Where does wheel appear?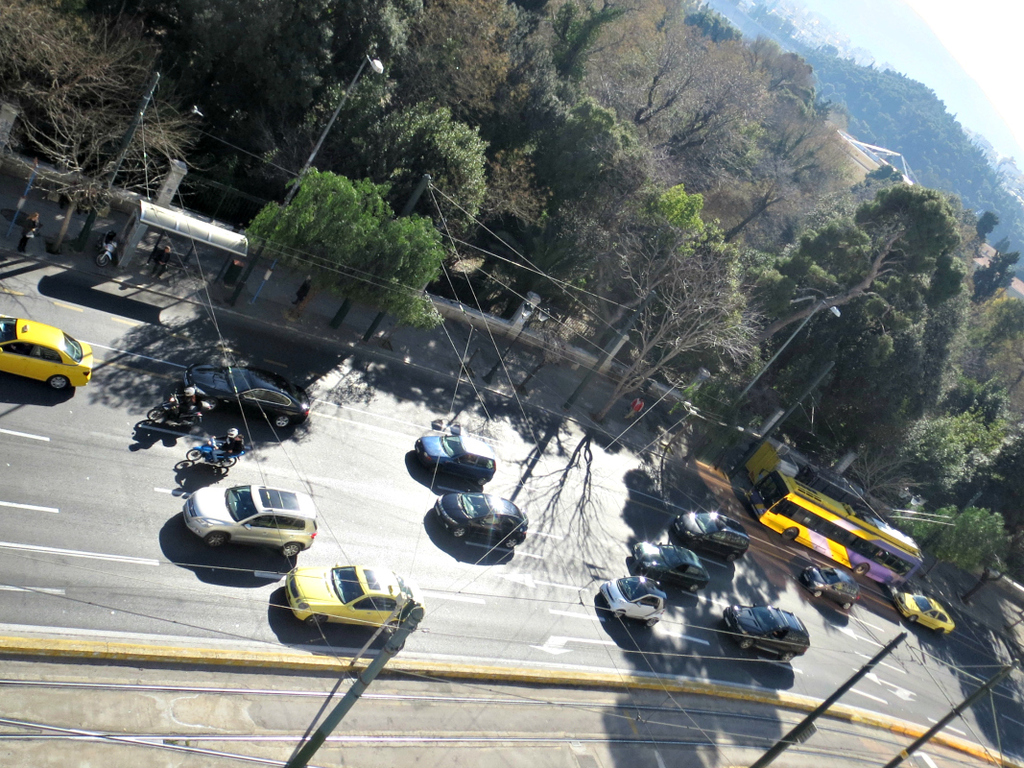
Appears at left=855, top=564, right=865, bottom=580.
